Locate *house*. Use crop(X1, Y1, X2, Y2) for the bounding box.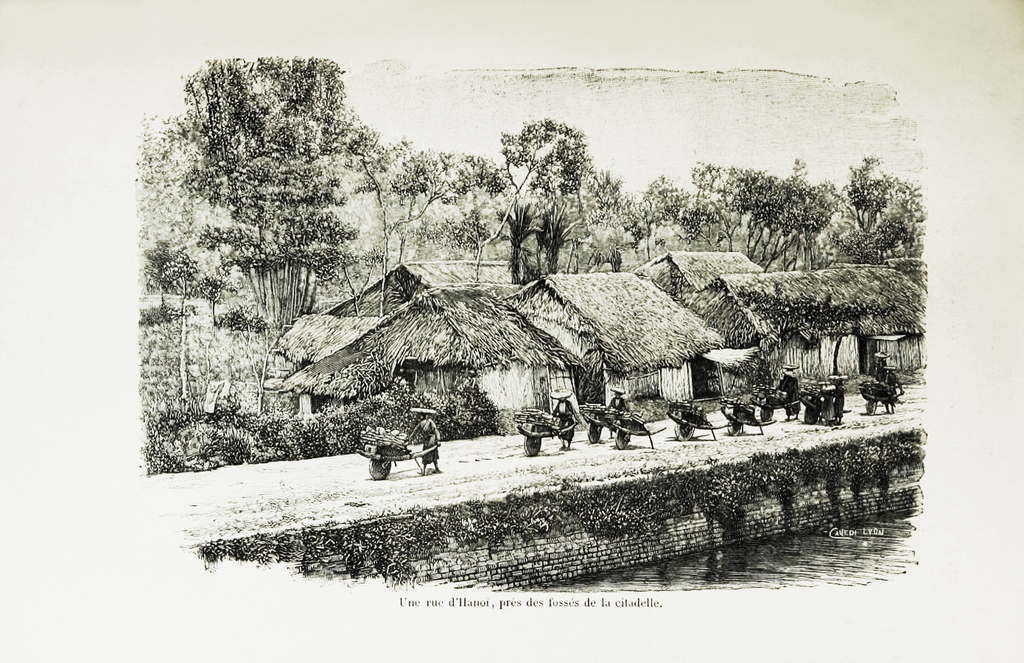
crop(501, 273, 715, 407).
